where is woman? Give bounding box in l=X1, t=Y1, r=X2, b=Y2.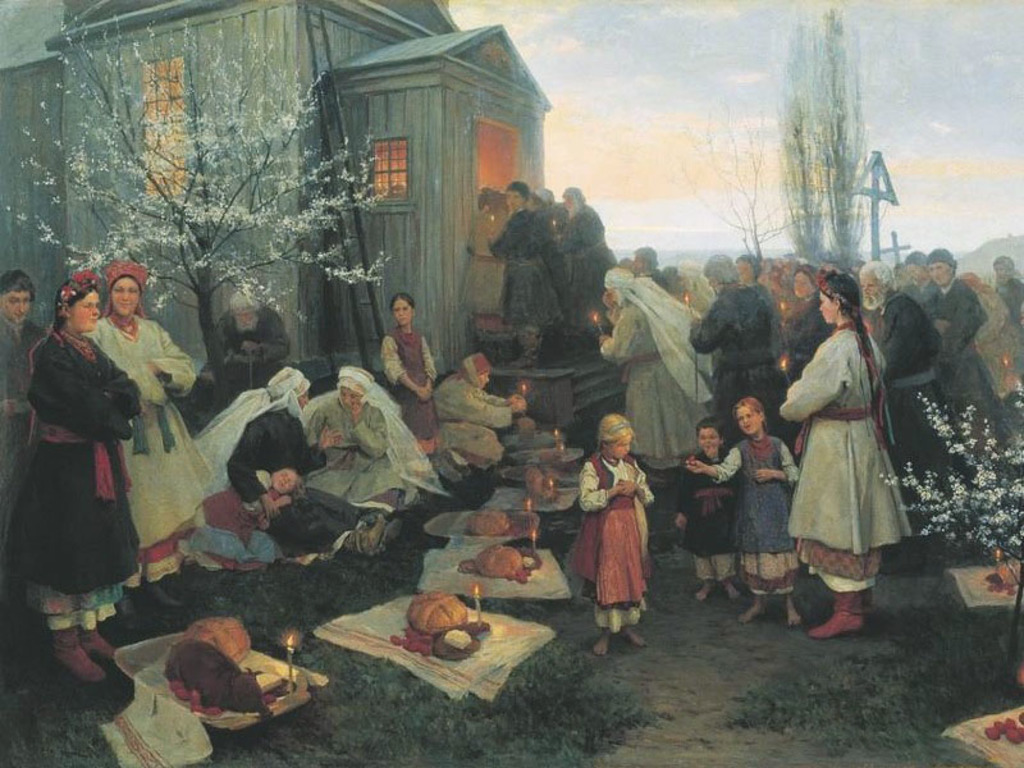
l=187, t=362, r=403, b=568.
